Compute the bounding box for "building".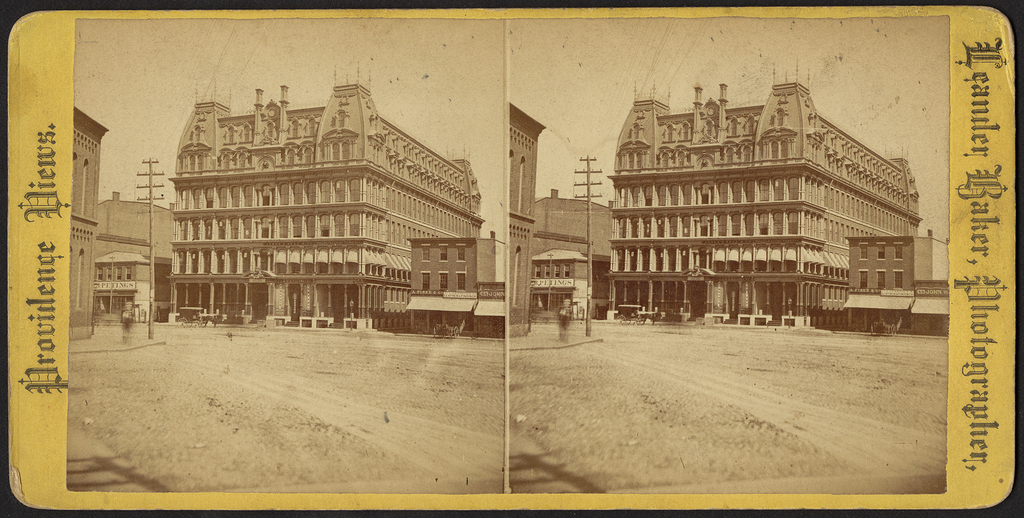
63,99,98,329.
